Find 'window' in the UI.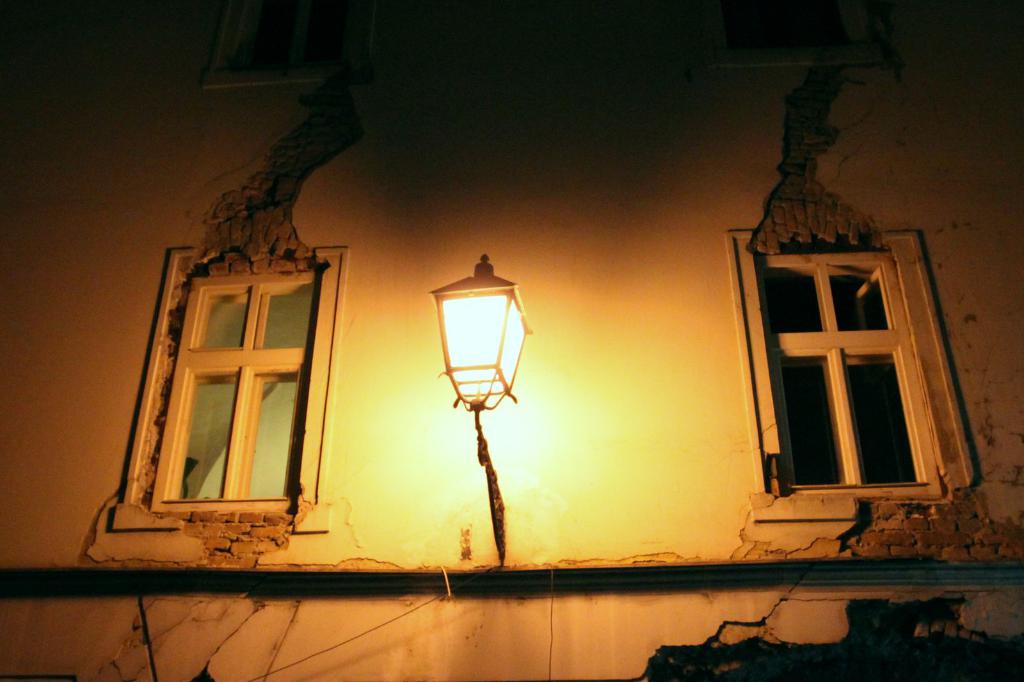
UI element at select_region(716, 209, 985, 521).
